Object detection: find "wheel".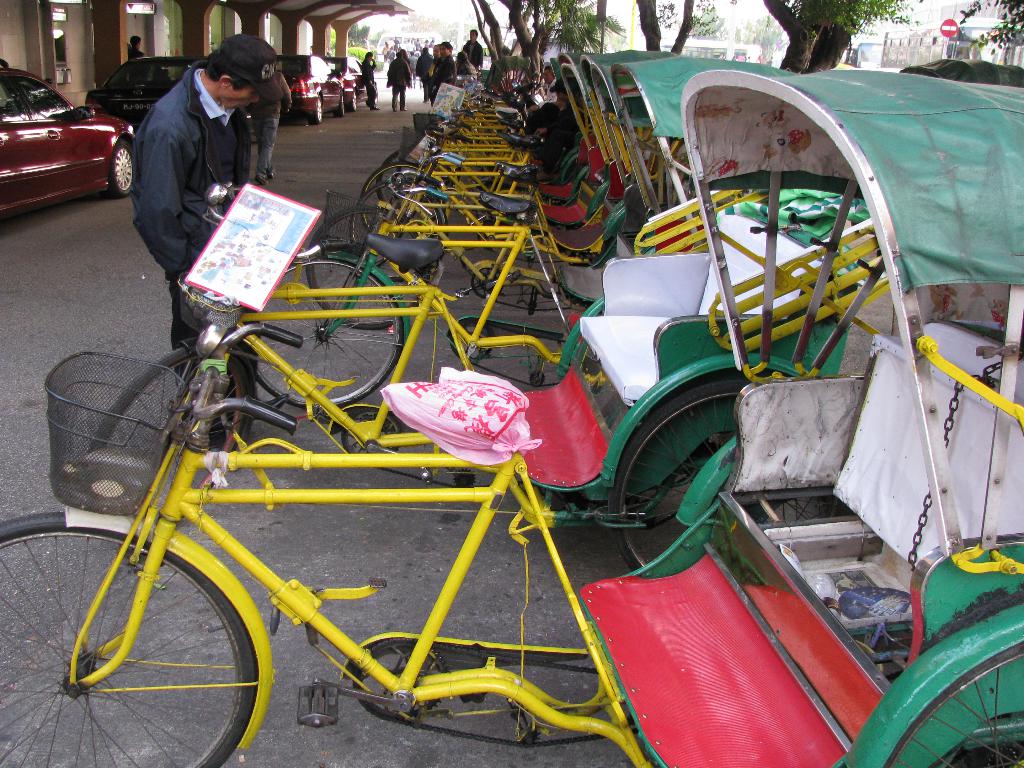
304 204 429 328.
